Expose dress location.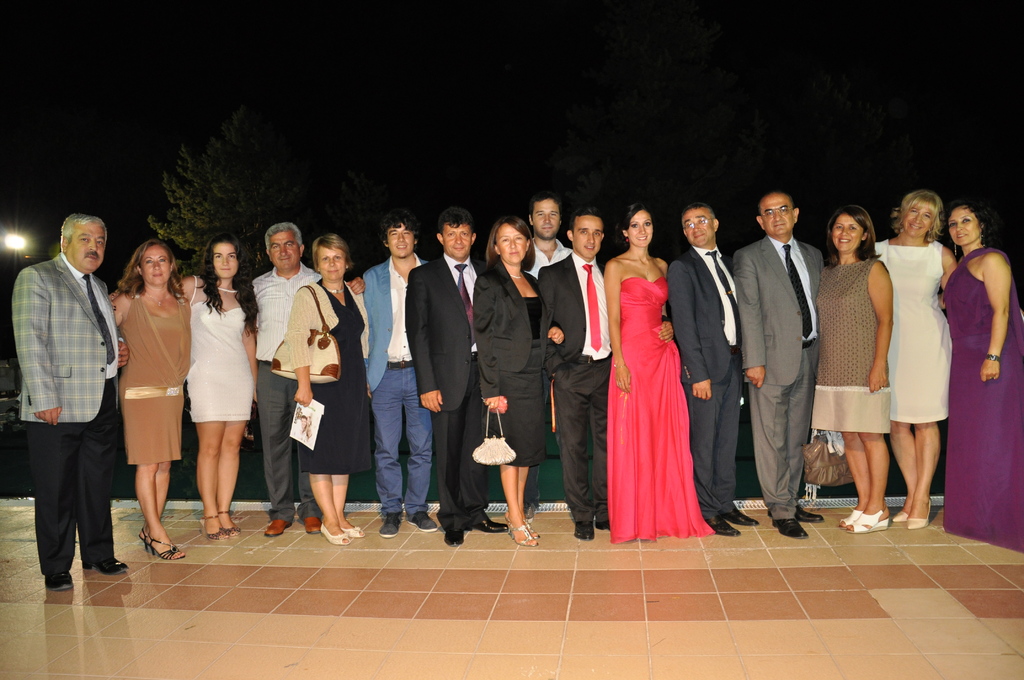
Exposed at 114,289,195,464.
